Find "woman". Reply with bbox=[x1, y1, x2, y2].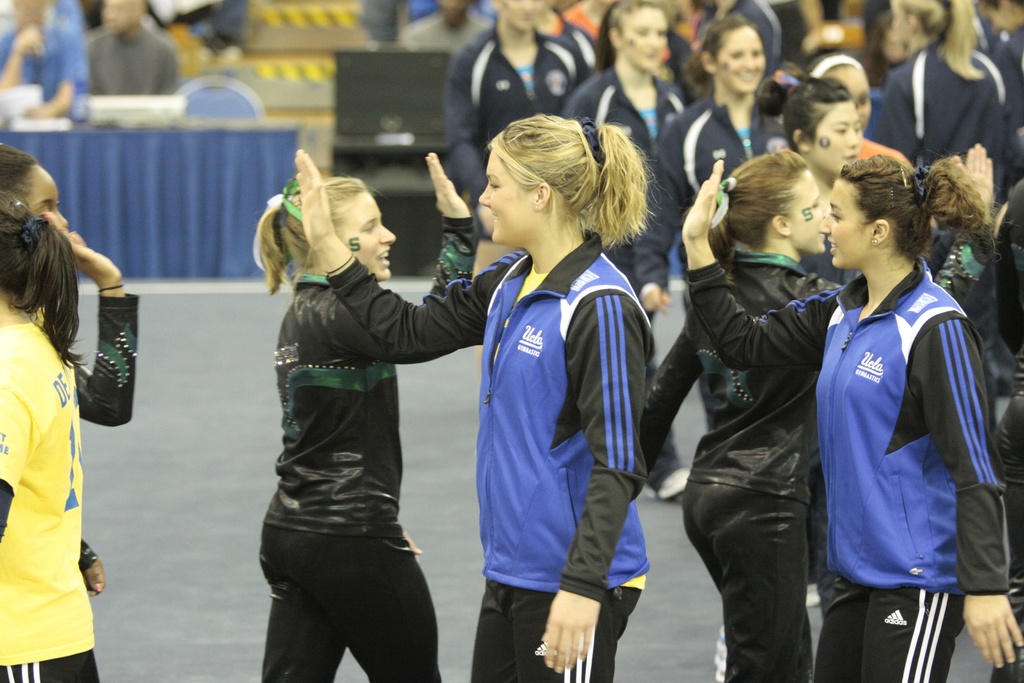
bbox=[447, 0, 576, 168].
